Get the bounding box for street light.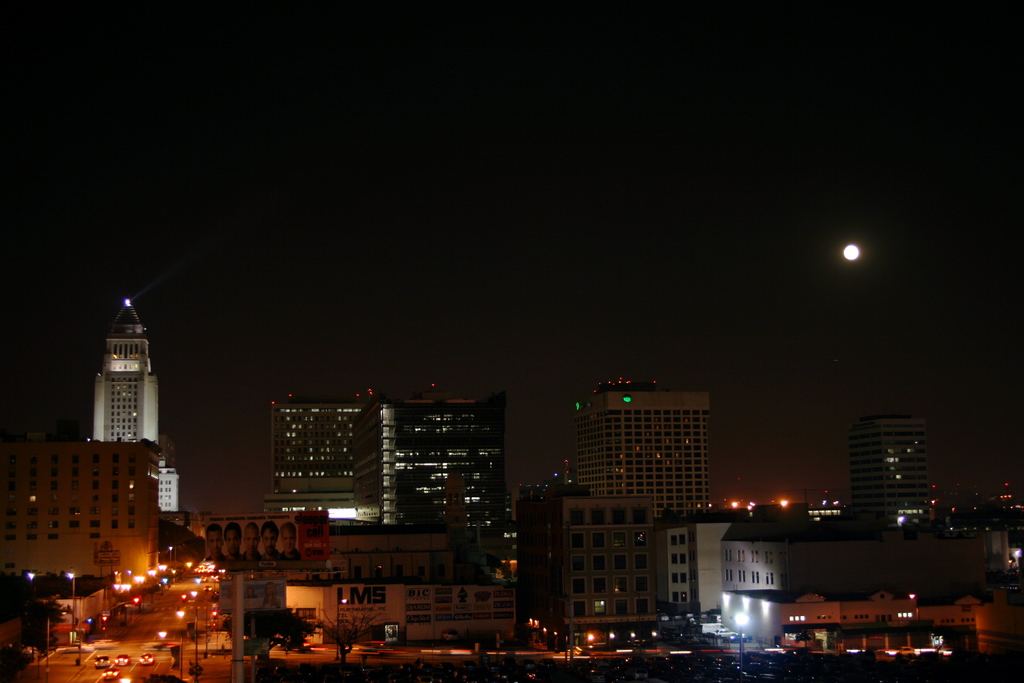
l=190, t=584, r=199, b=663.
